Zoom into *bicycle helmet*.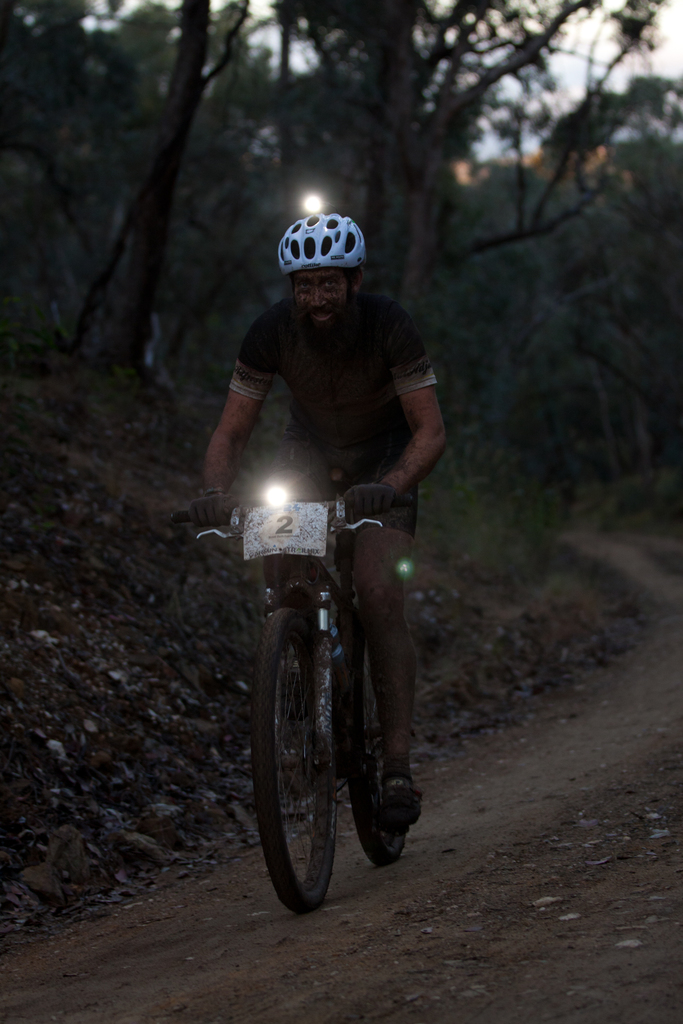
Zoom target: 277 211 361 276.
